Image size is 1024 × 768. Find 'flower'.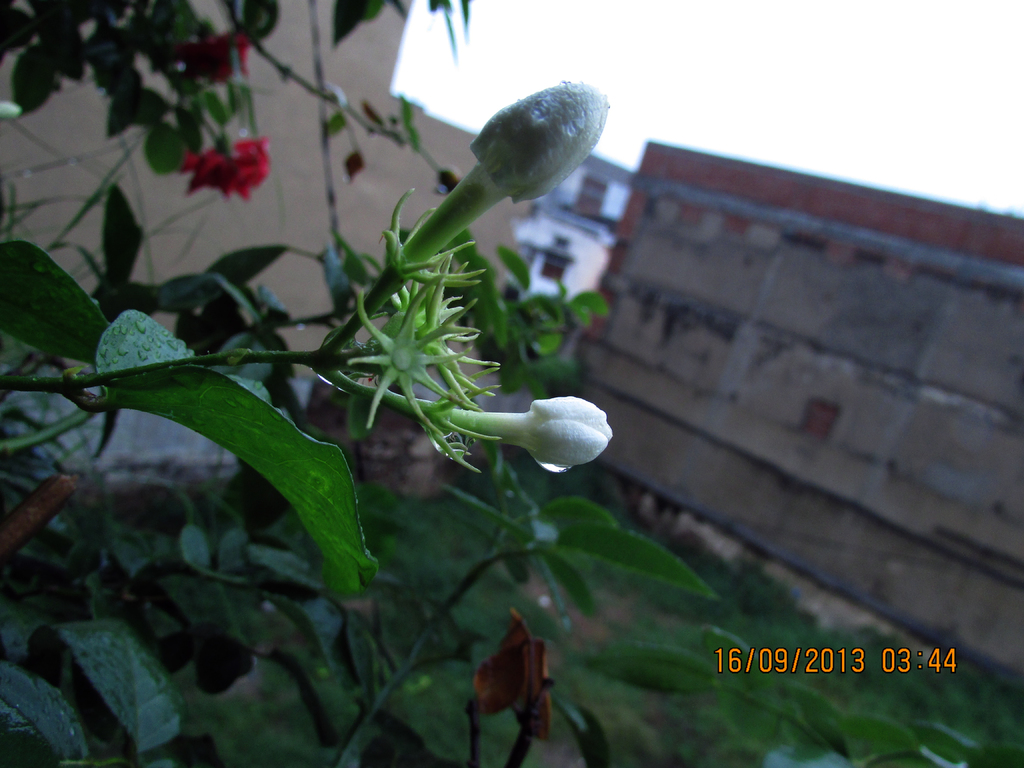
(170, 29, 246, 82).
